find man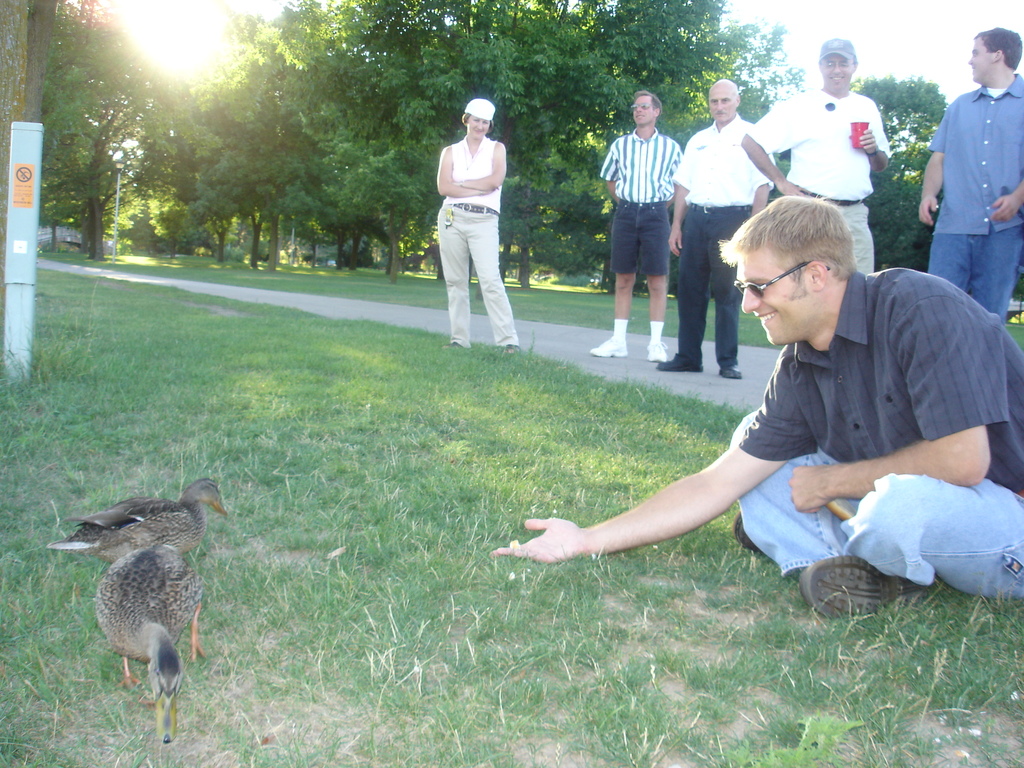
bbox(739, 31, 888, 269)
